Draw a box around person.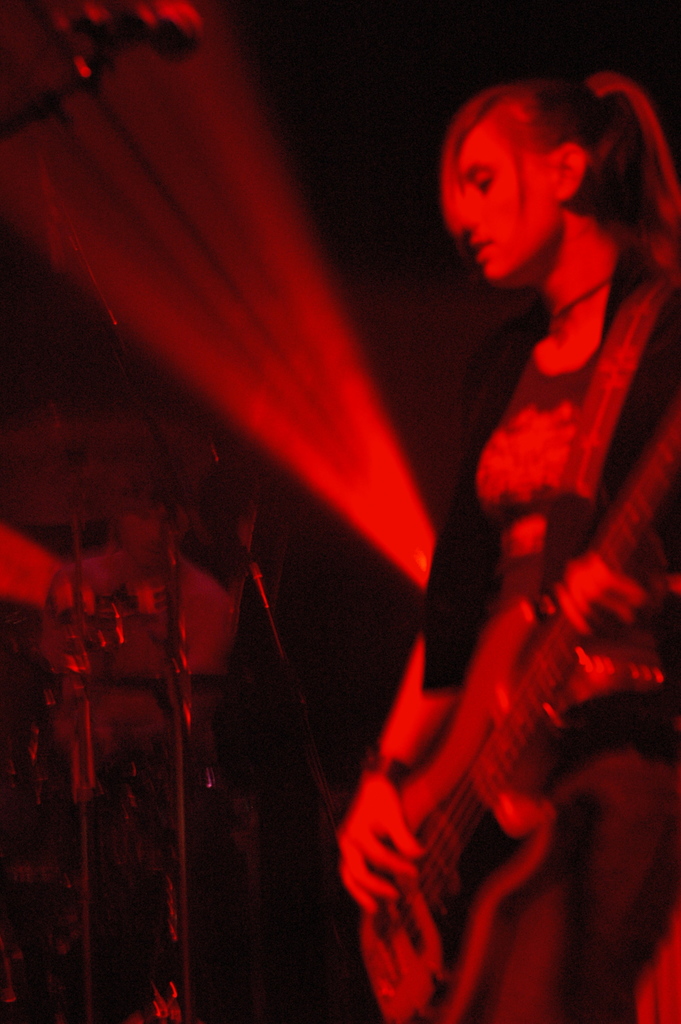
locate(341, 63, 680, 1023).
